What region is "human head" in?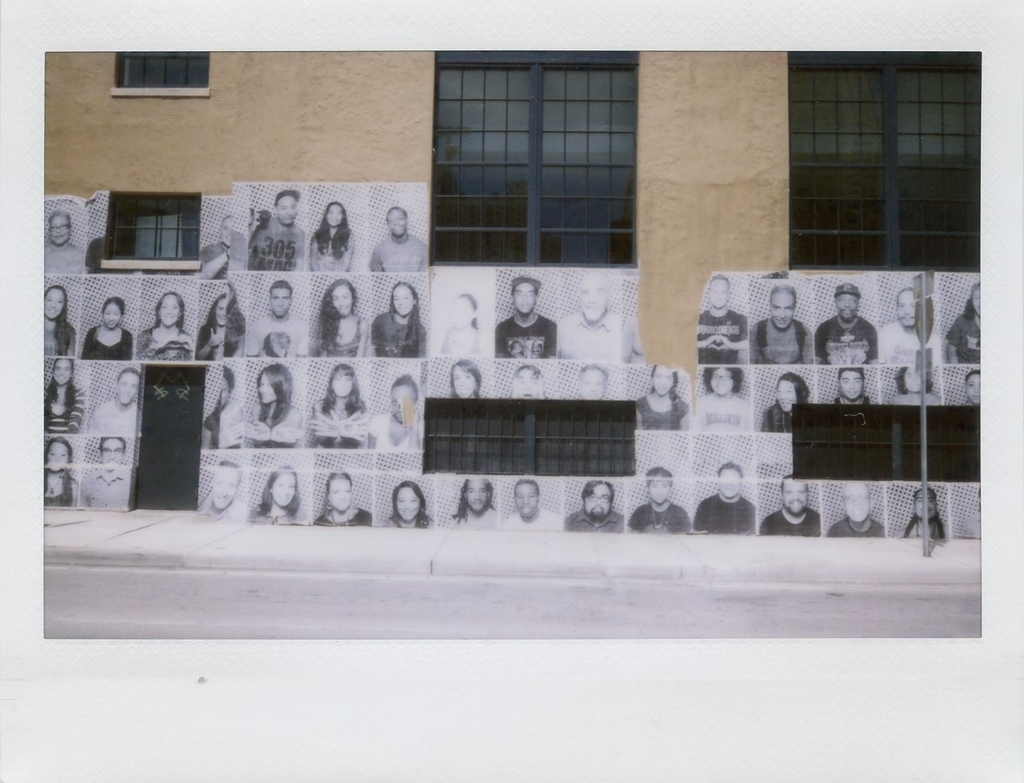
bbox(450, 293, 478, 325).
